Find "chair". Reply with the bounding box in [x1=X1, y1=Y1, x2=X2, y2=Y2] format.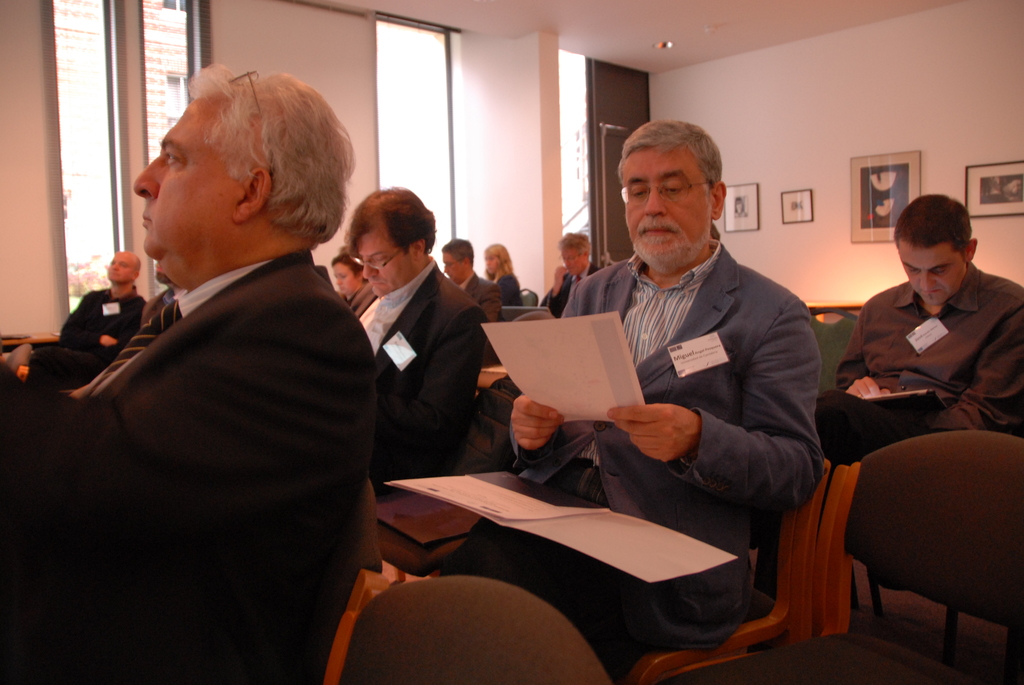
[x1=616, y1=459, x2=835, y2=684].
